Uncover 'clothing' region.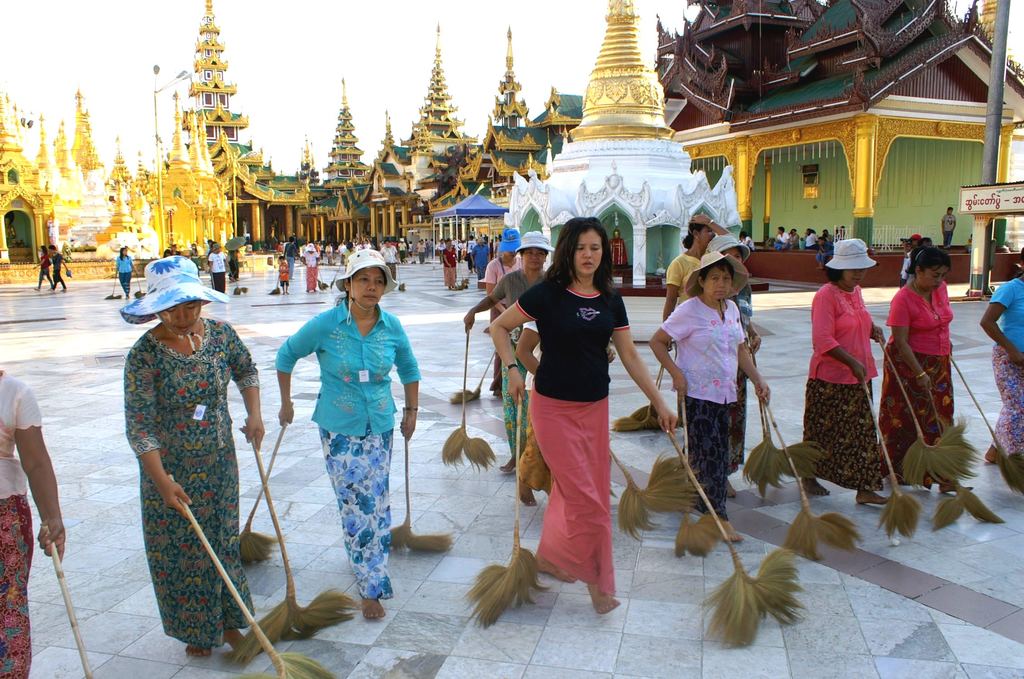
Uncovered: [879,347,956,480].
